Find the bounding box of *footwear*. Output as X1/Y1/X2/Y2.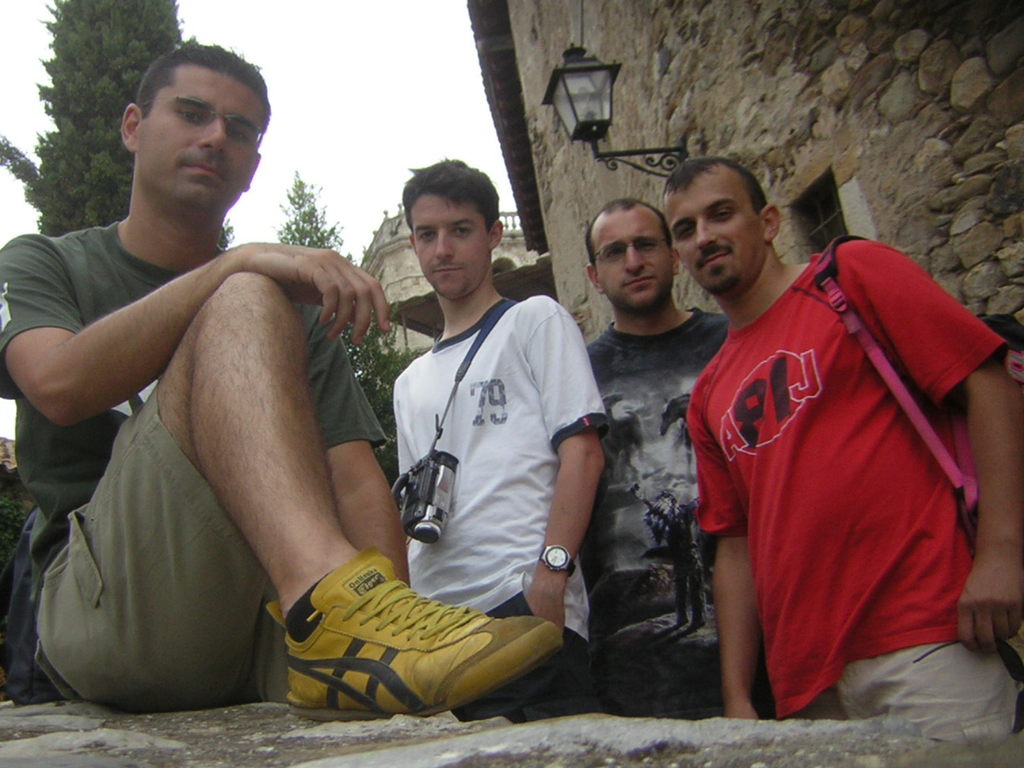
251/567/552/718.
